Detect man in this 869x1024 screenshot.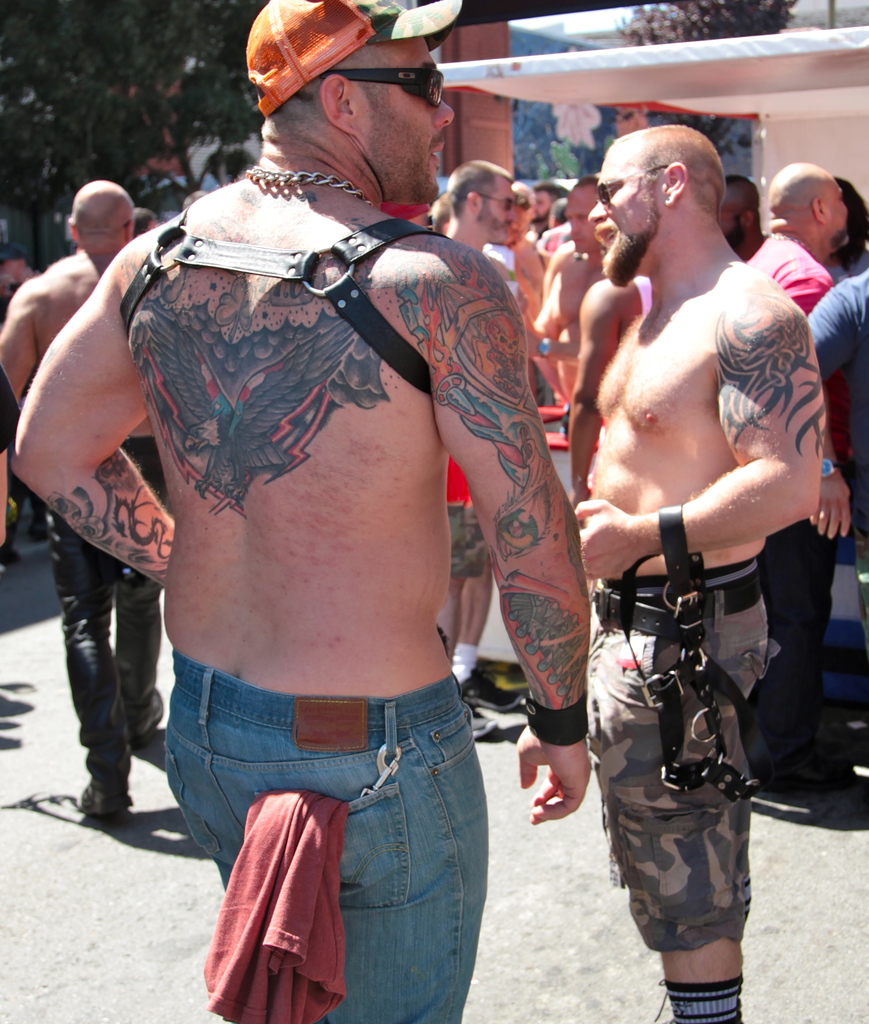
Detection: (x1=719, y1=163, x2=770, y2=266).
